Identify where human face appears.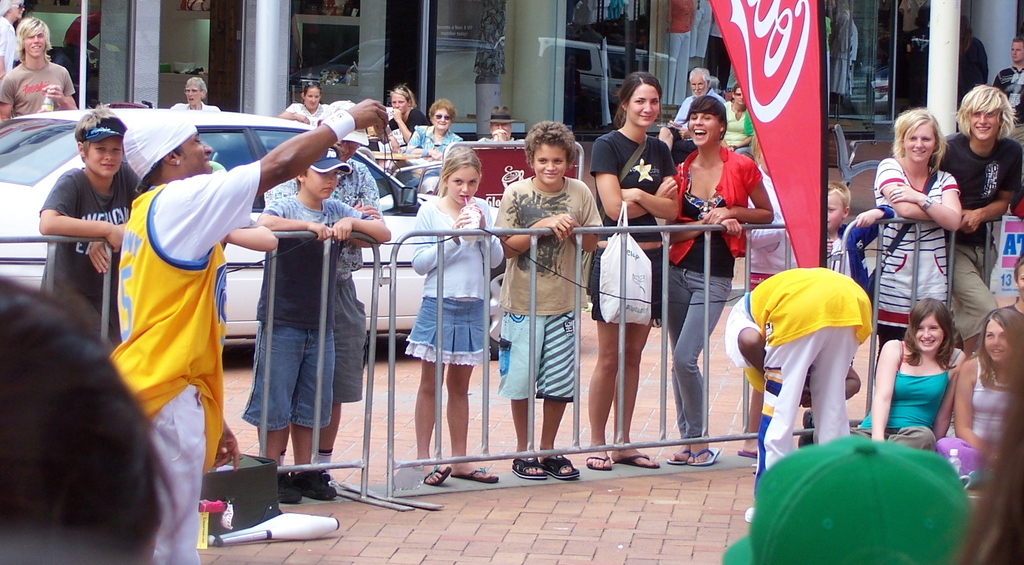
Appears at 913/311/941/353.
